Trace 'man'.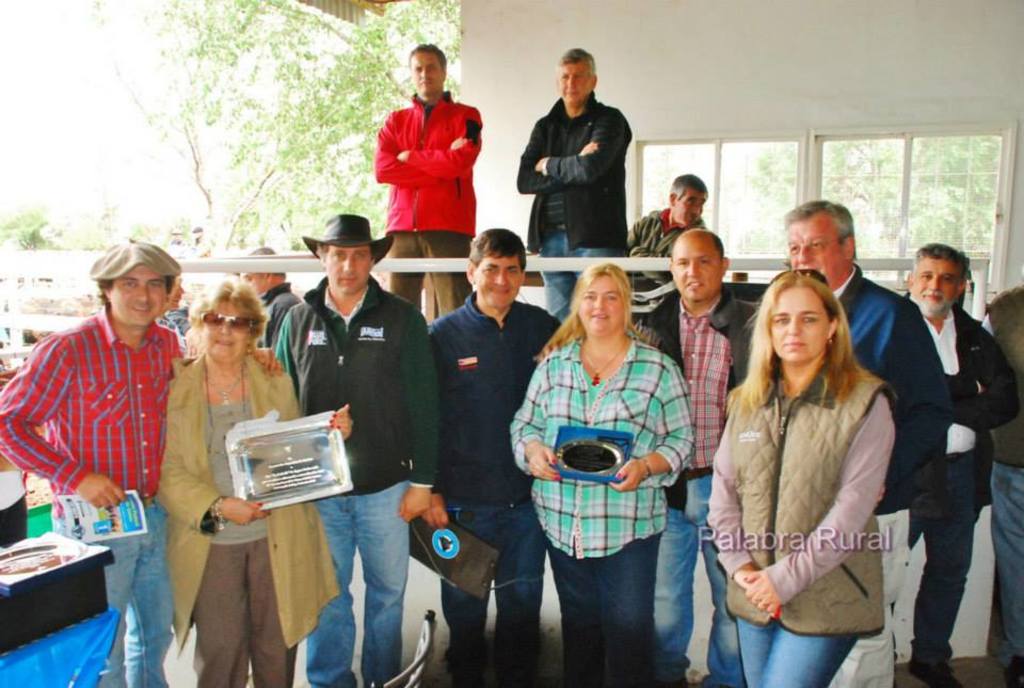
Traced to bbox=(885, 247, 1020, 652).
